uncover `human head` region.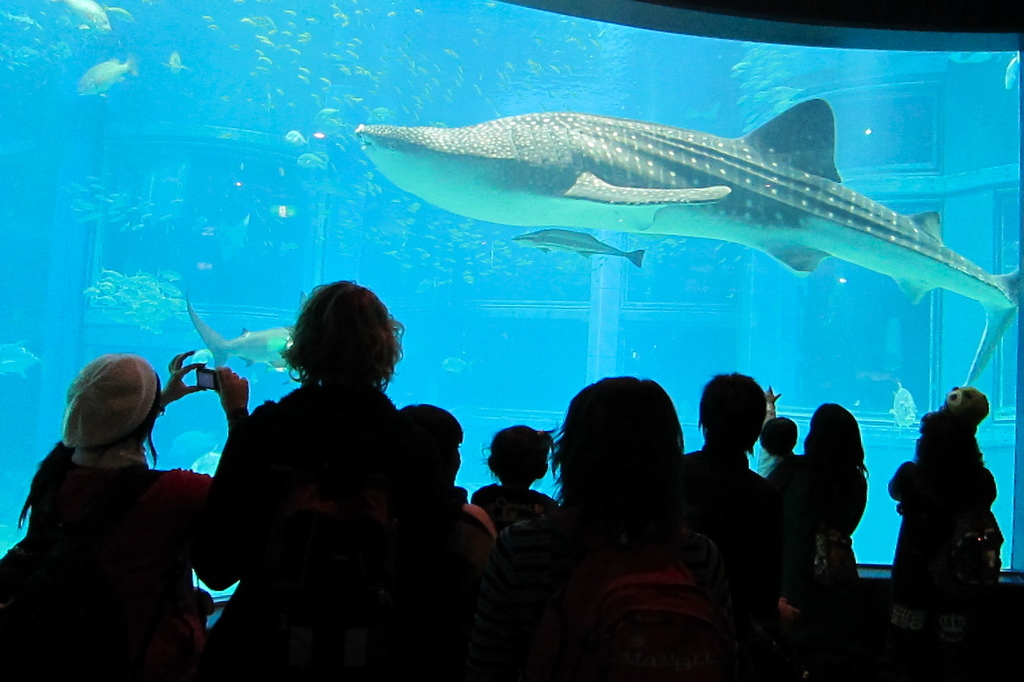
Uncovered: x1=296, y1=275, x2=395, y2=382.
